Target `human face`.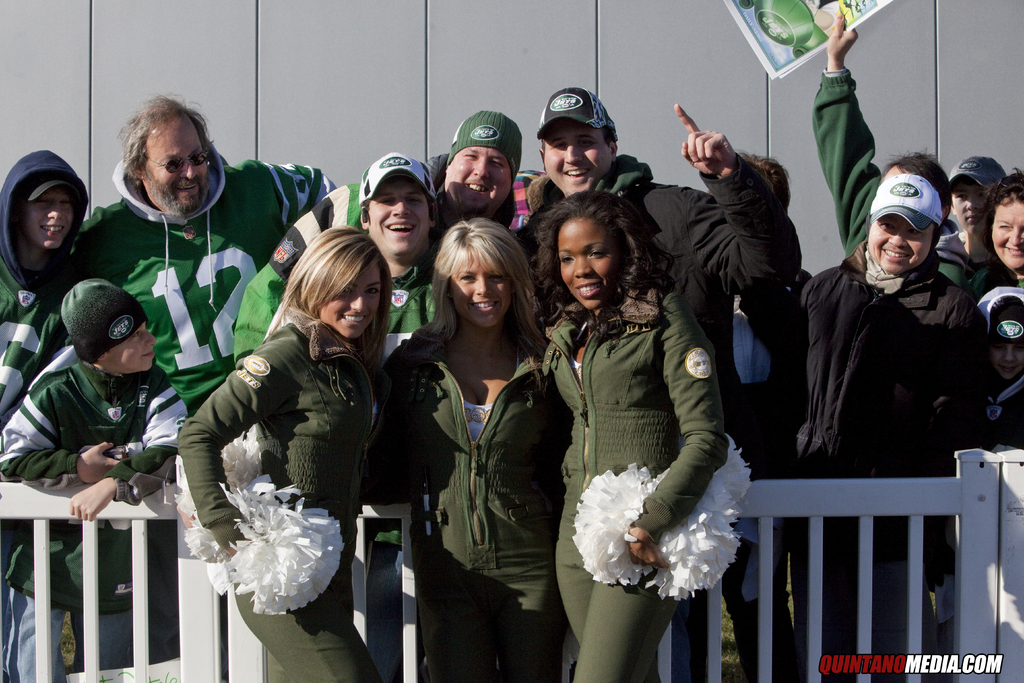
Target region: (989,194,1023,277).
